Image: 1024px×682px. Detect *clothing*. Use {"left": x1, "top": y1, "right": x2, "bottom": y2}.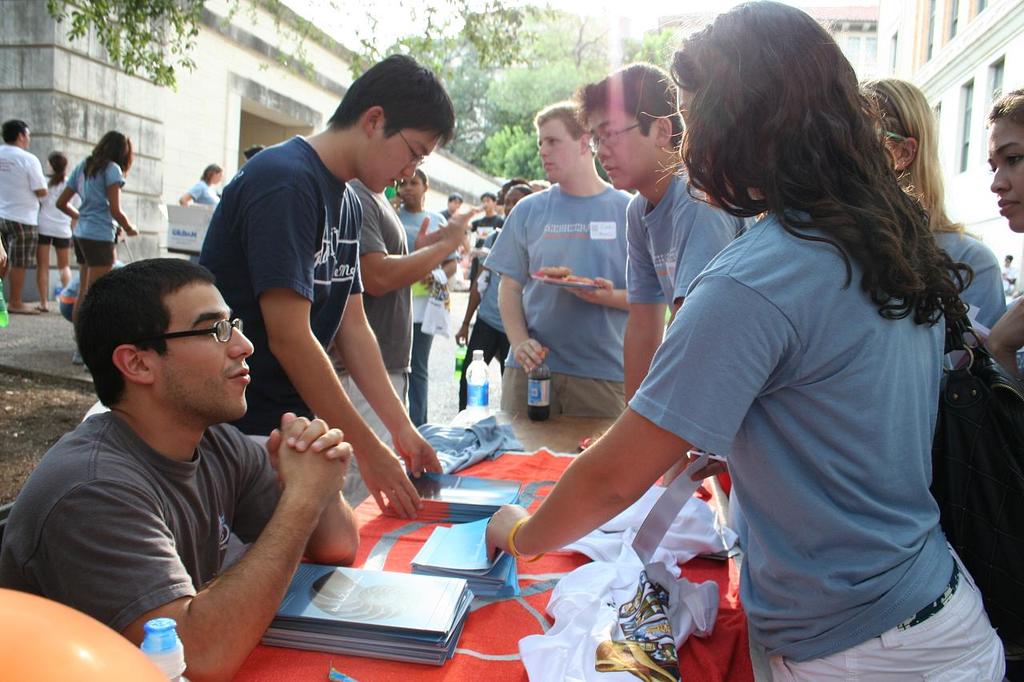
{"left": 437, "top": 207, "right": 452, "bottom": 226}.
